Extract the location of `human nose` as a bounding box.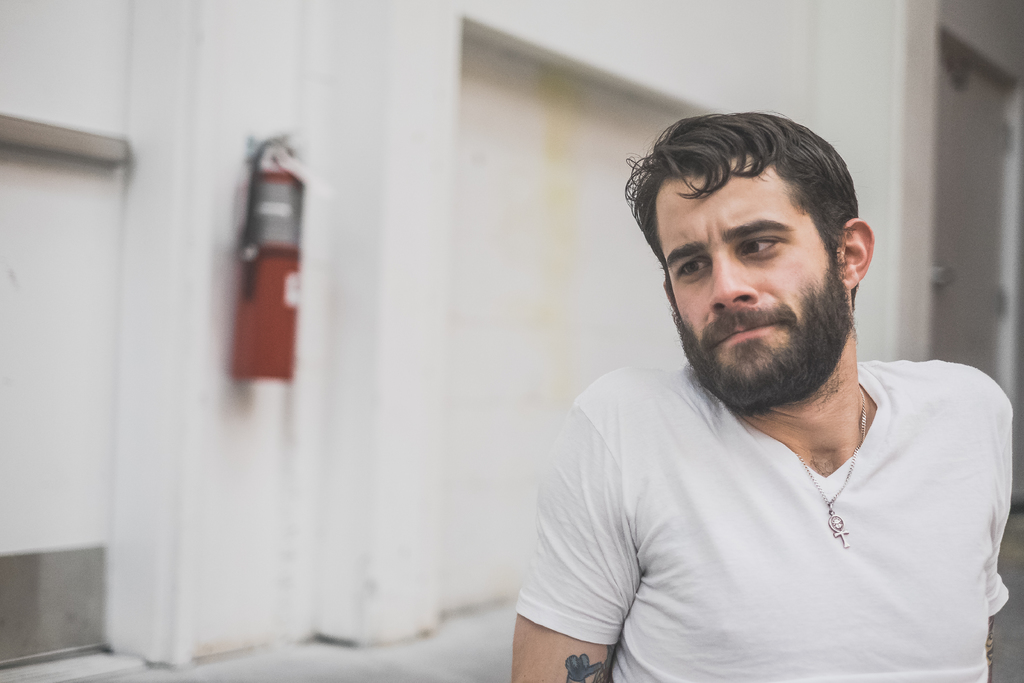
{"x1": 708, "y1": 249, "x2": 759, "y2": 311}.
